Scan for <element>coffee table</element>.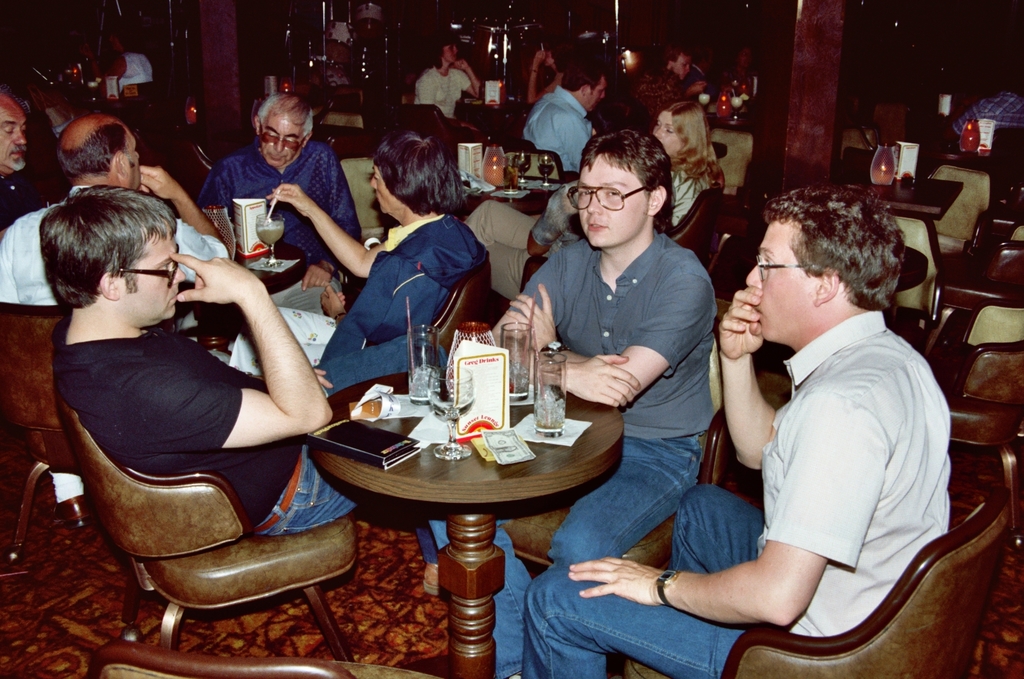
Scan result: bbox(319, 356, 623, 672).
